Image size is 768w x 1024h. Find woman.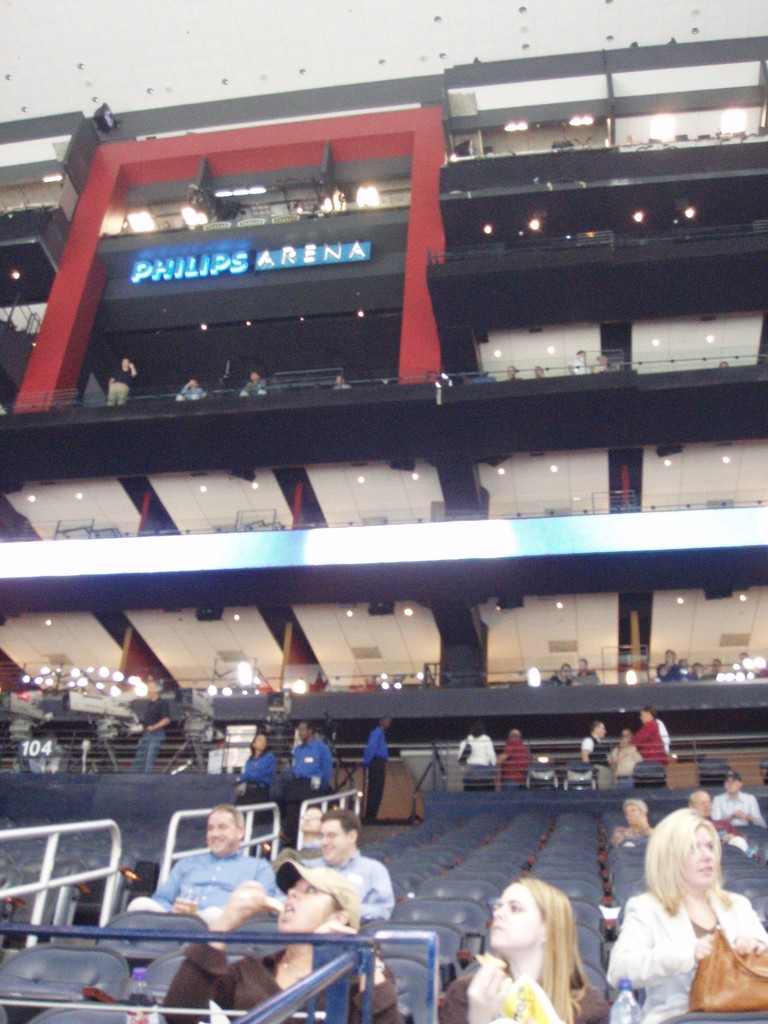
region(154, 849, 406, 1023).
